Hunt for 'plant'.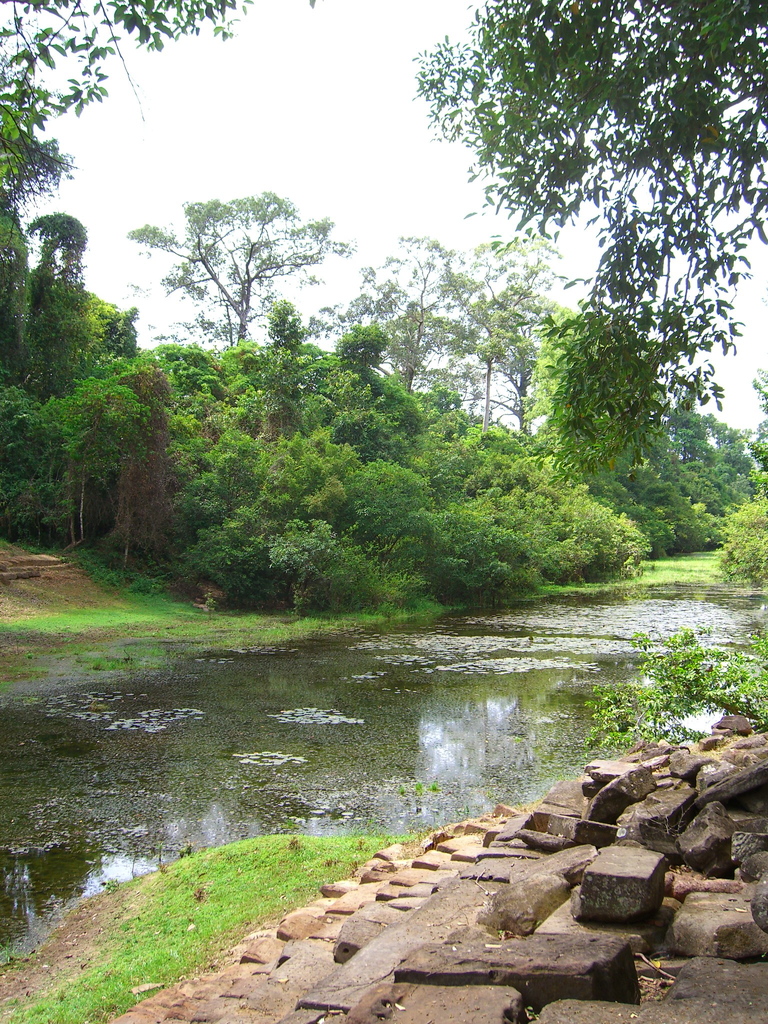
Hunted down at bbox=(427, 778, 438, 788).
